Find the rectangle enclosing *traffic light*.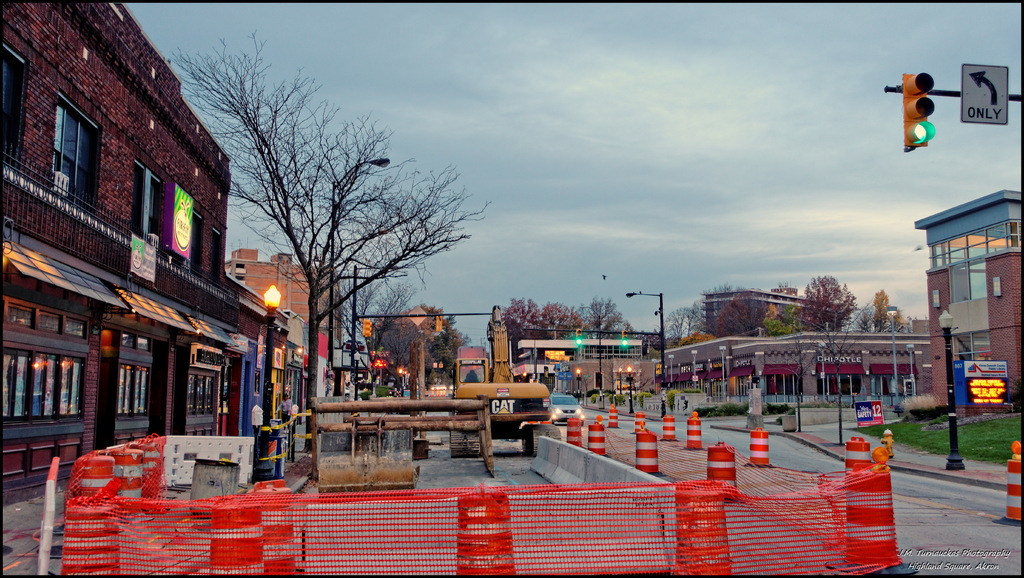
select_region(903, 74, 936, 150).
